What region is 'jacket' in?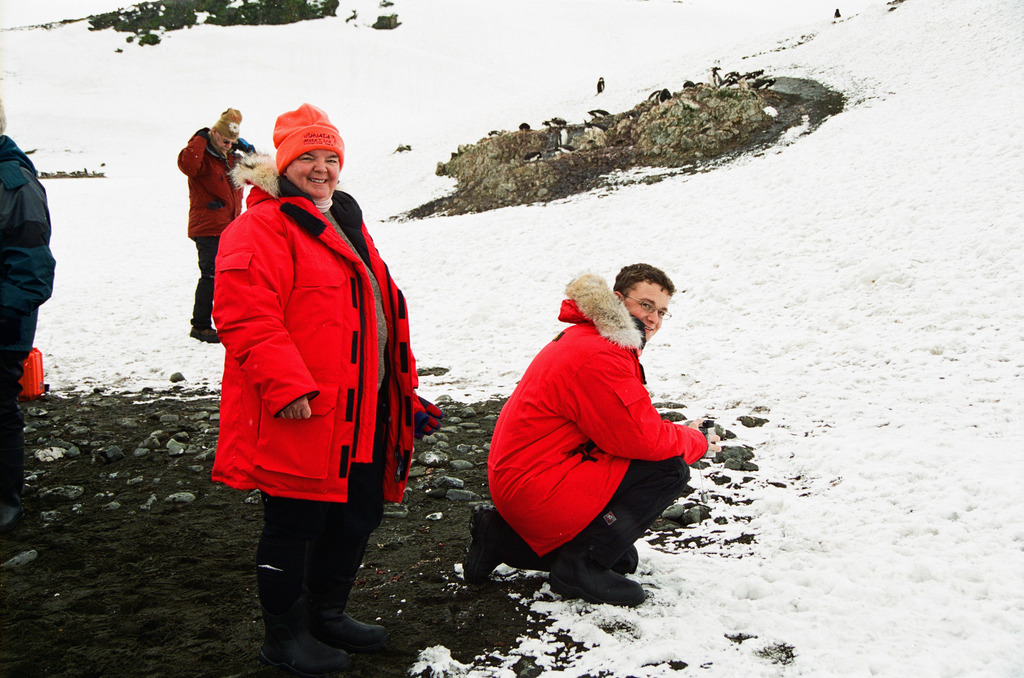
<bbox>1, 126, 58, 315</bbox>.
